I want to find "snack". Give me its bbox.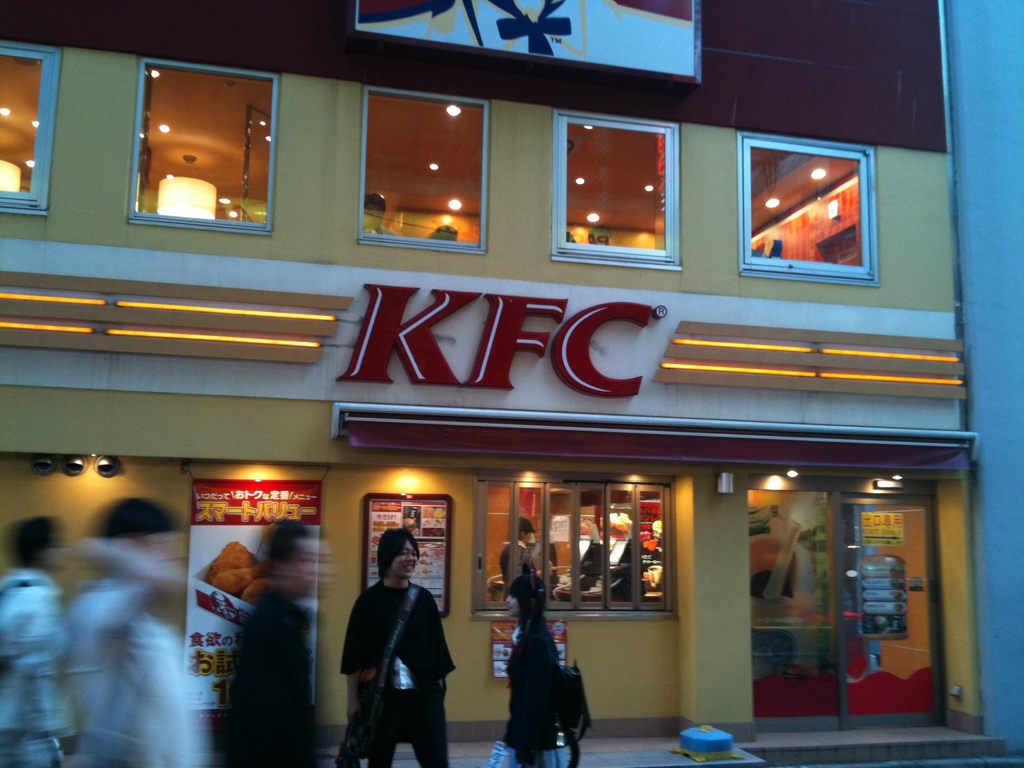
BBox(207, 538, 253, 582).
